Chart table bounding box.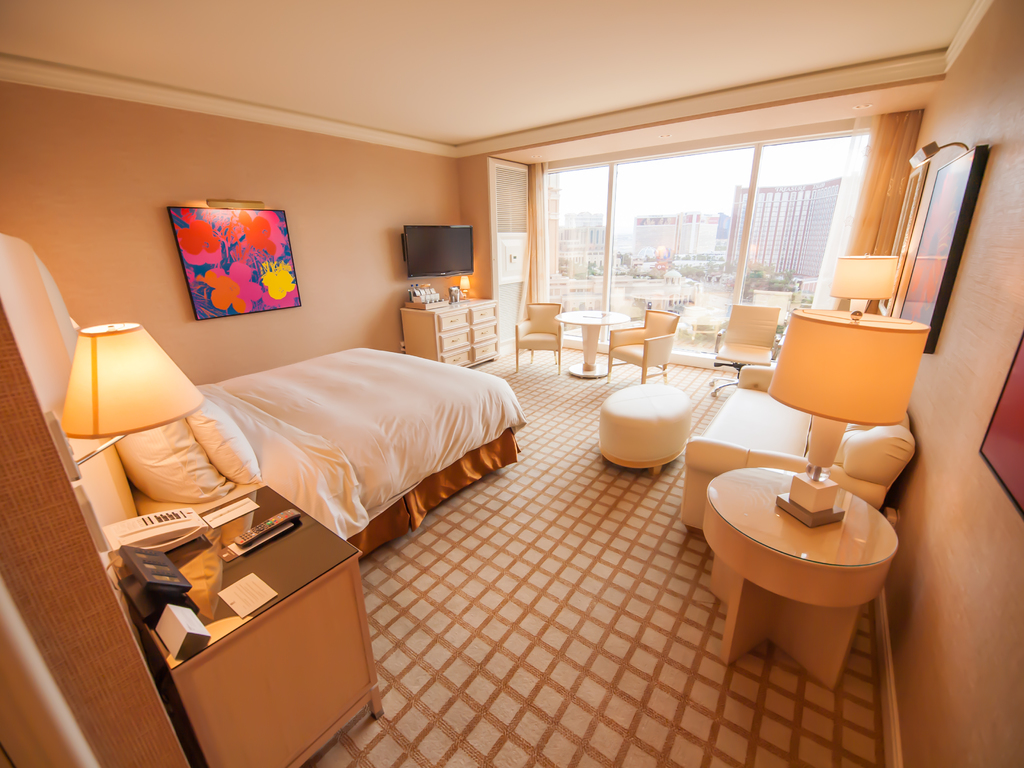
Charted: left=555, top=310, right=625, bottom=380.
